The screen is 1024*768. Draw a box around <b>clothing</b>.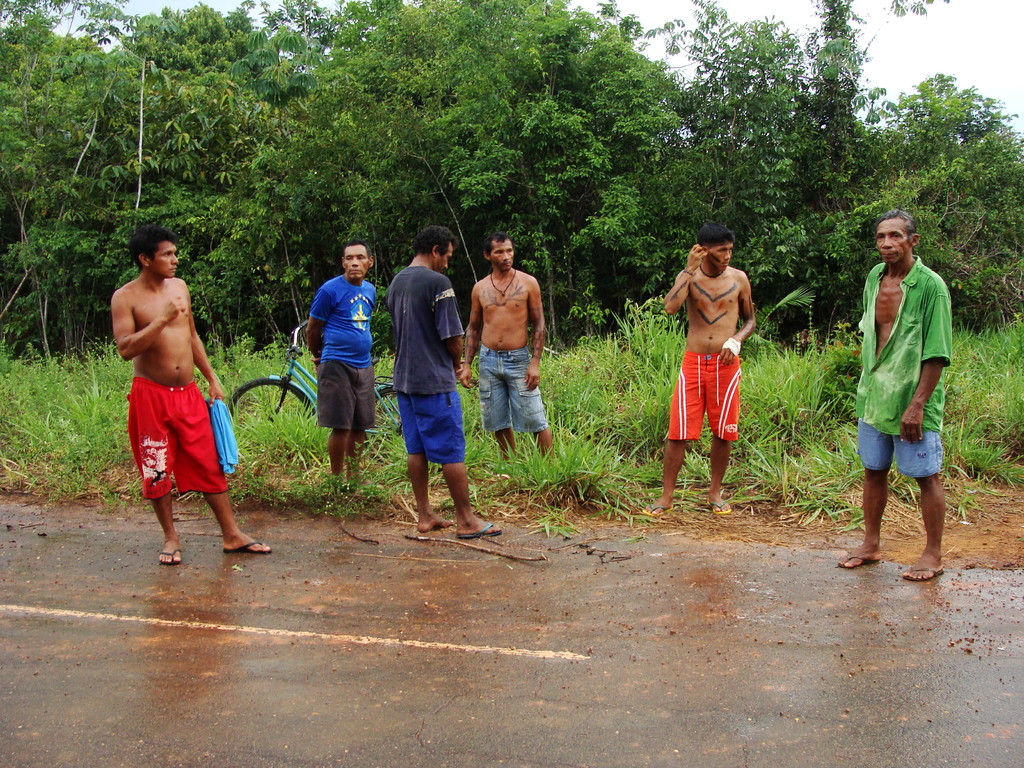
[129, 381, 242, 502].
